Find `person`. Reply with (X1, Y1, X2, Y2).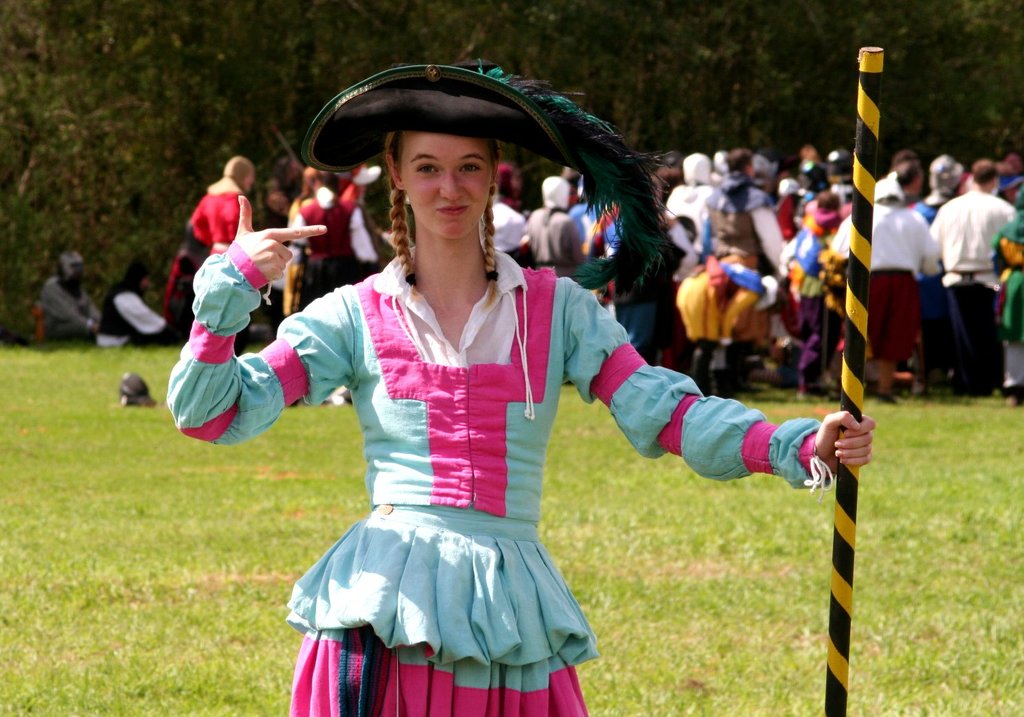
(663, 151, 737, 361).
